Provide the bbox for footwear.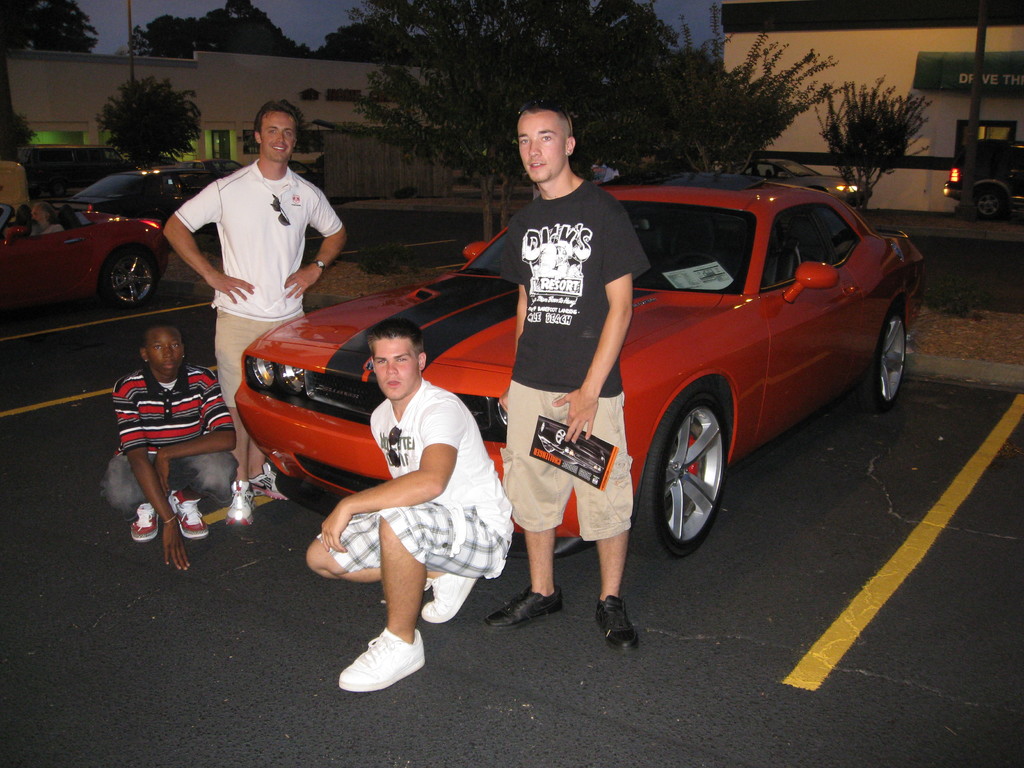
rect(158, 483, 214, 533).
